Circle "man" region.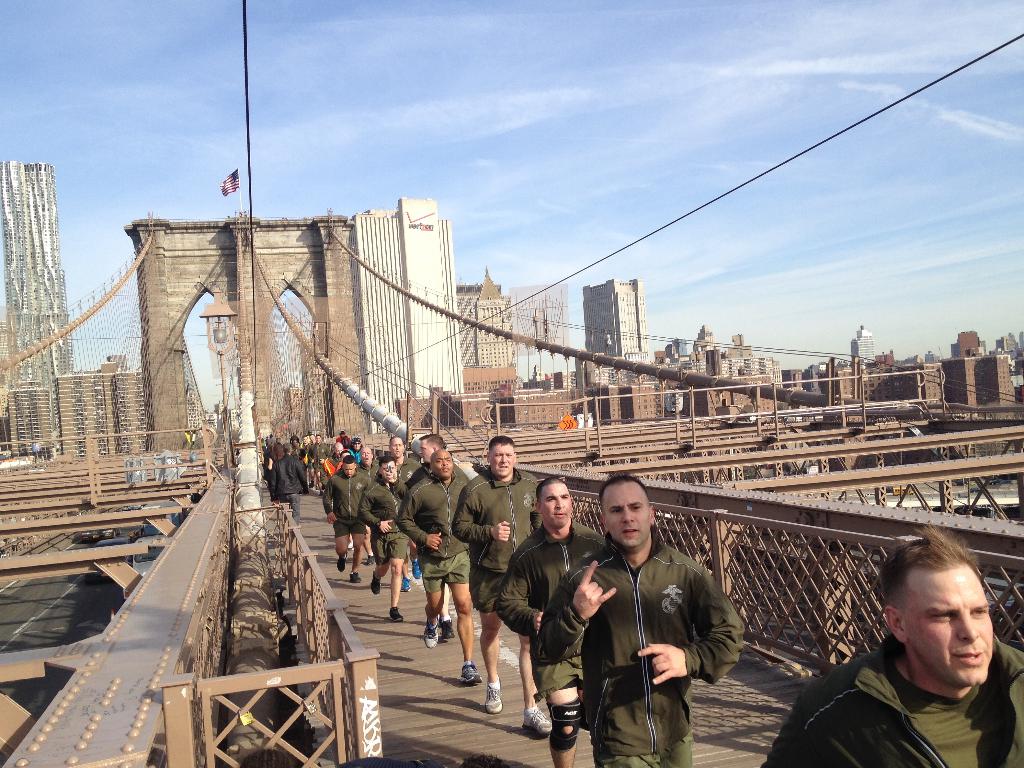
Region: (left=531, top=475, right=752, bottom=767).
